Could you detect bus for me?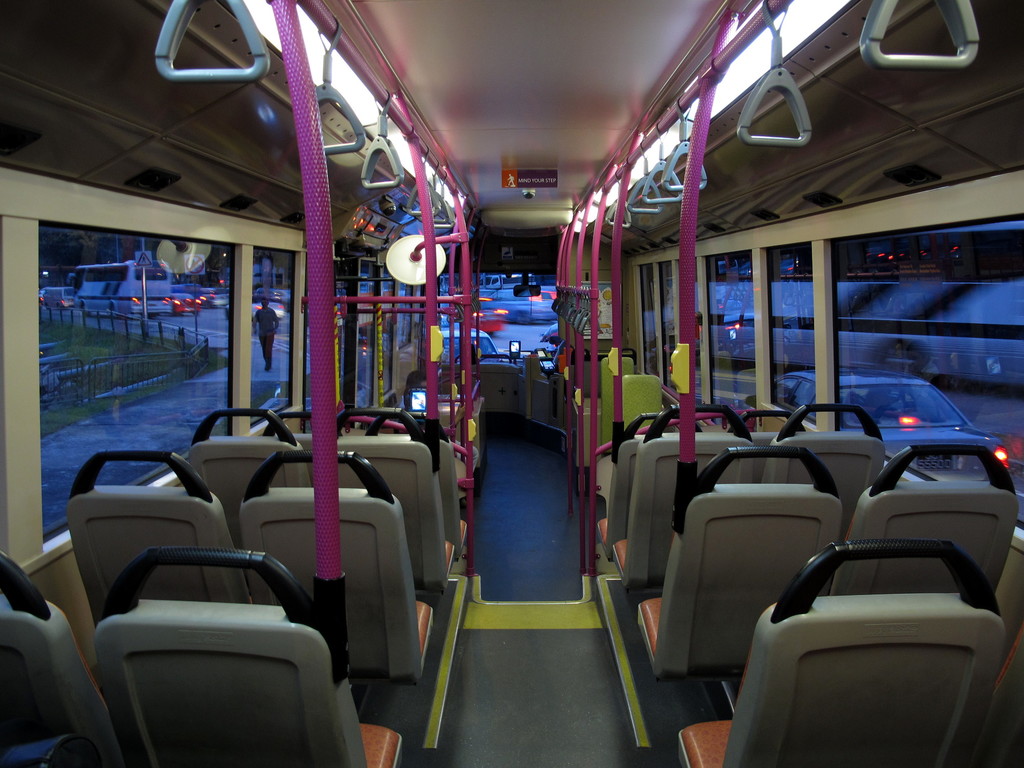
Detection result: bbox=[72, 253, 173, 317].
